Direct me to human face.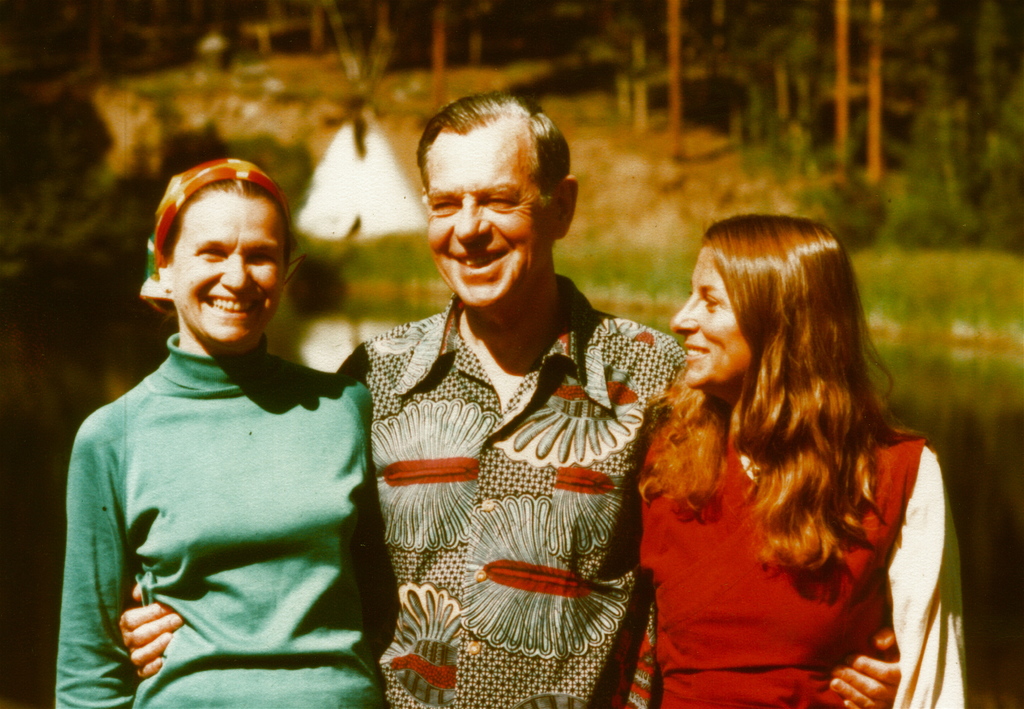
Direction: [170, 196, 287, 352].
